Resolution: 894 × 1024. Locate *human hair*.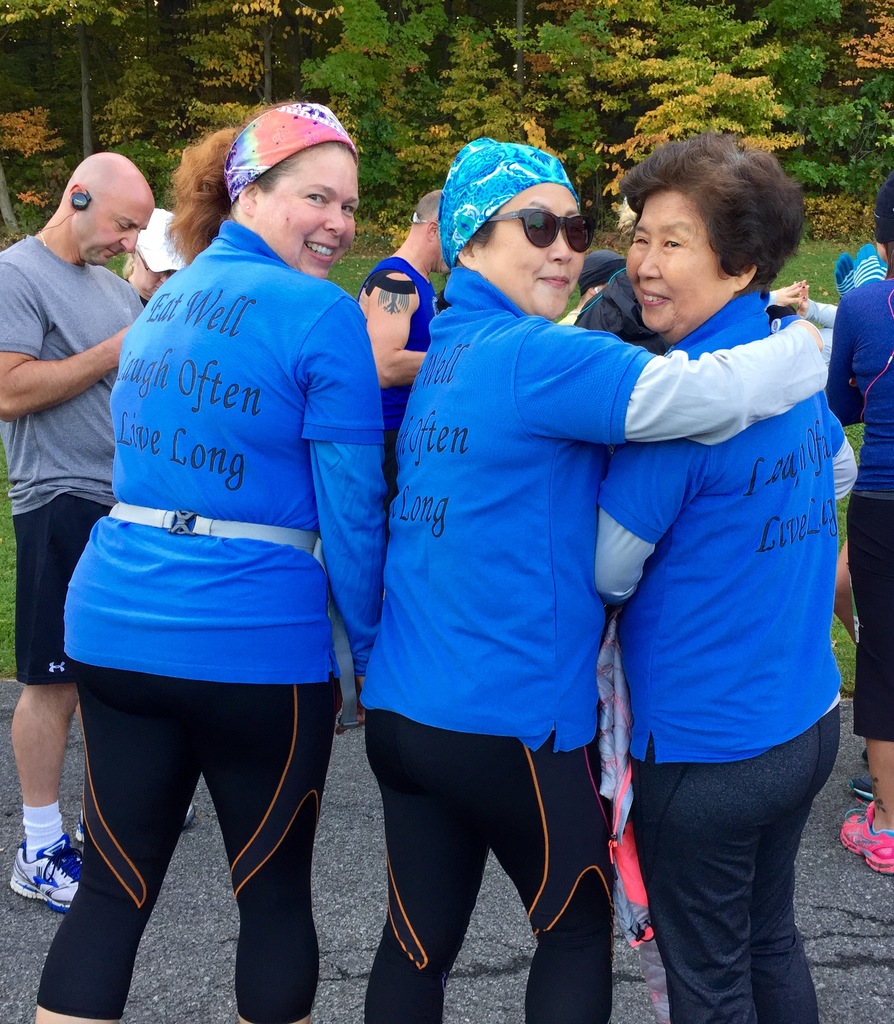
l=168, t=101, r=357, b=268.
